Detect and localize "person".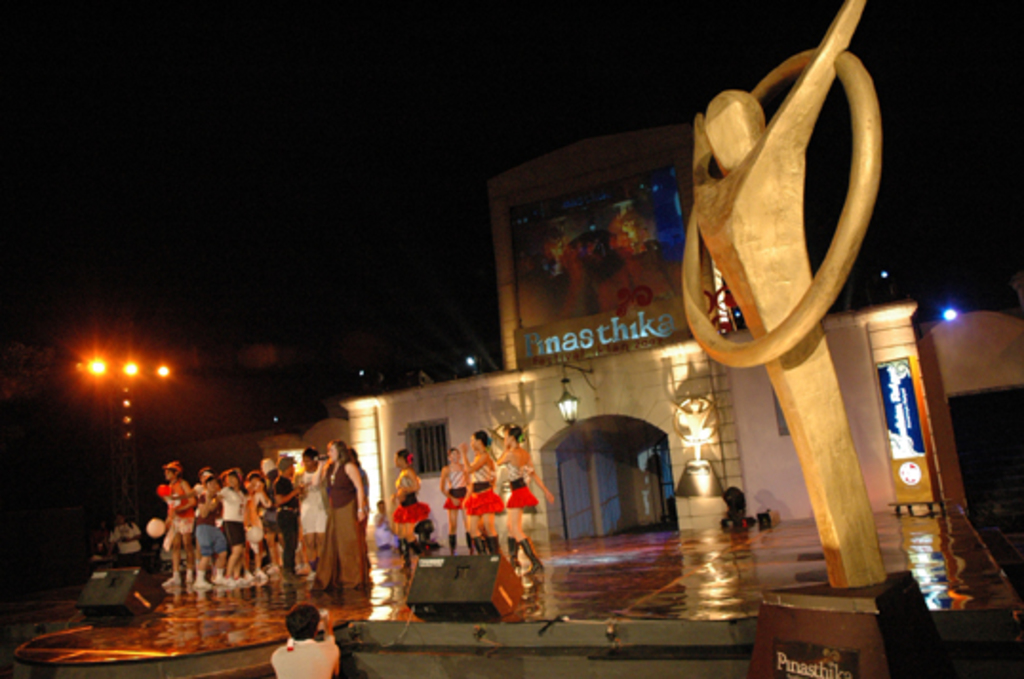
Localized at [left=386, top=453, right=436, bottom=597].
